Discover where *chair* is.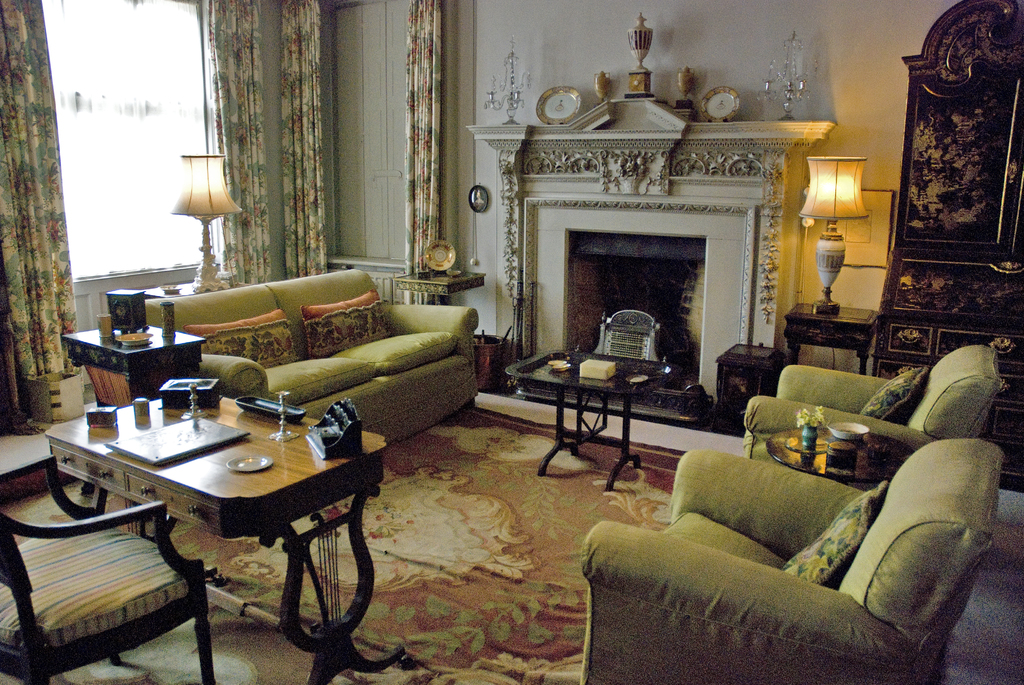
Discovered at locate(0, 453, 215, 684).
